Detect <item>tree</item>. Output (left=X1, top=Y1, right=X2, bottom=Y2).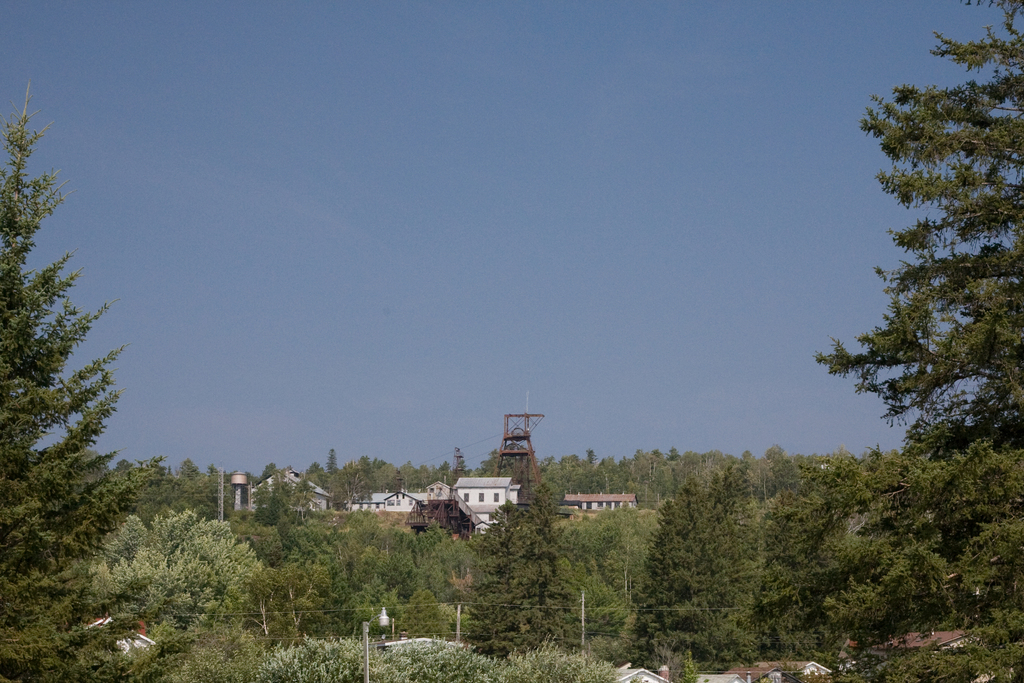
(left=655, top=447, right=687, bottom=481).
